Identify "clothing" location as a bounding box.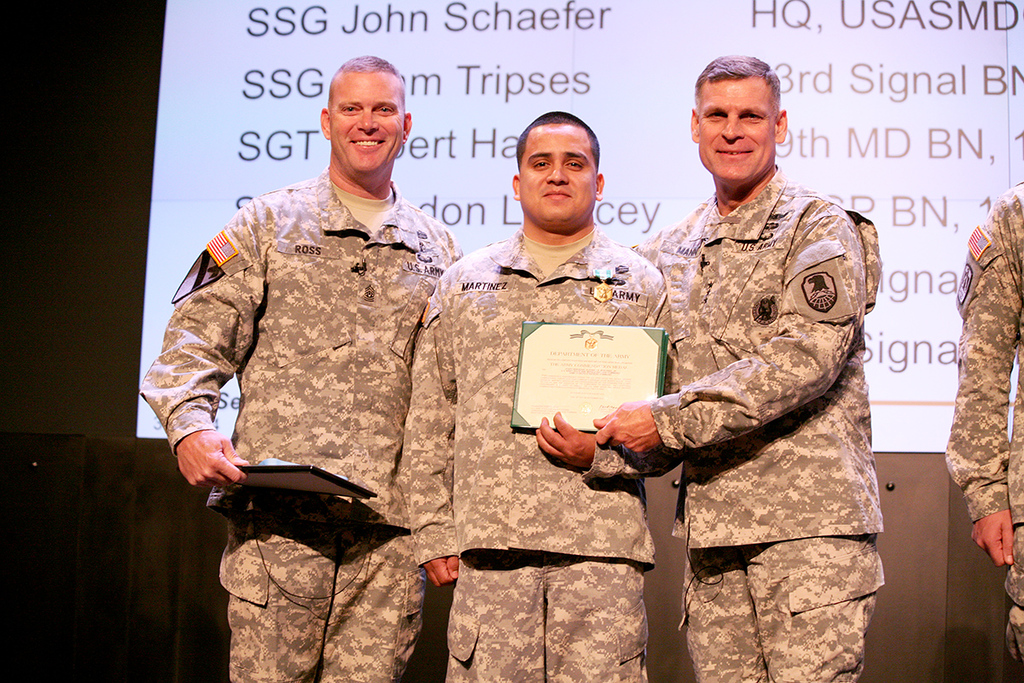
Rect(634, 164, 886, 682).
